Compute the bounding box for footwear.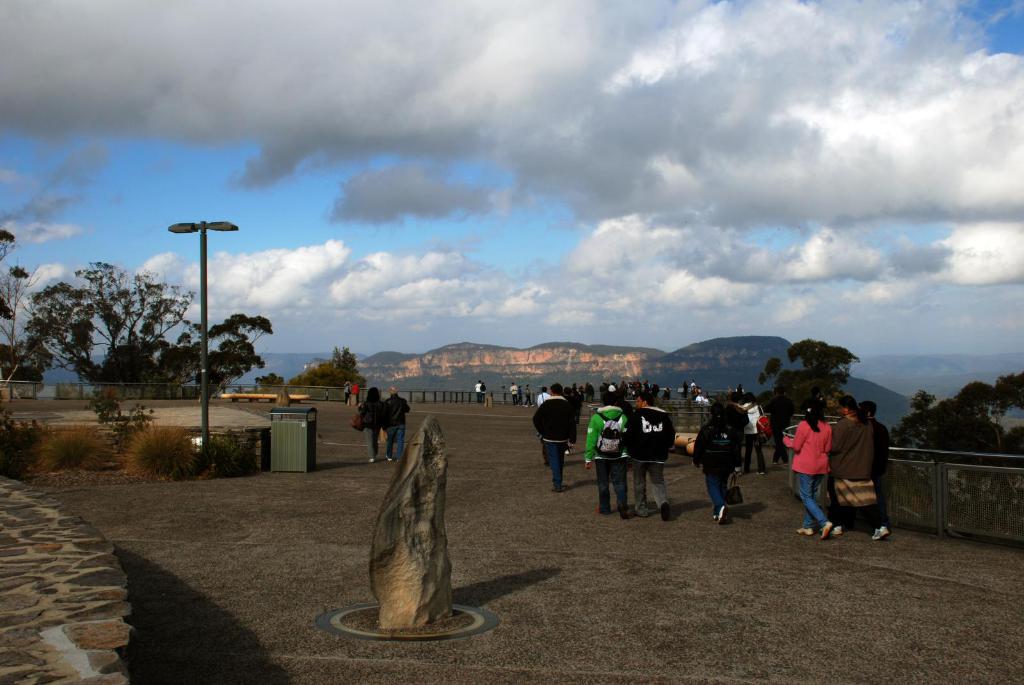
[621, 512, 631, 518].
